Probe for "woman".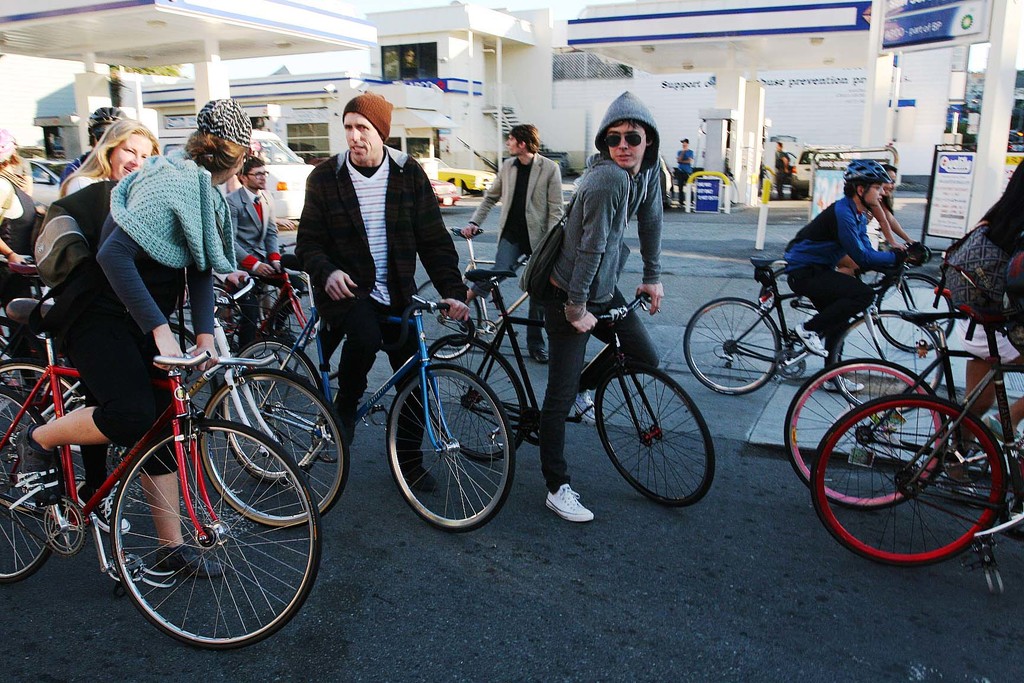
Probe result: rect(56, 119, 171, 220).
